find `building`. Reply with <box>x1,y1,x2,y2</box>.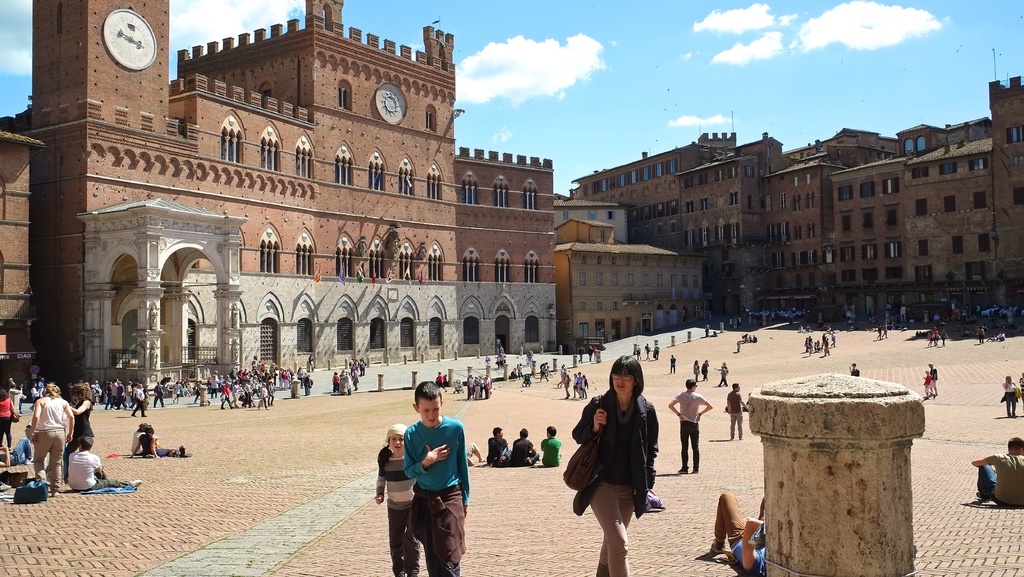
<box>550,201,708,354</box>.
